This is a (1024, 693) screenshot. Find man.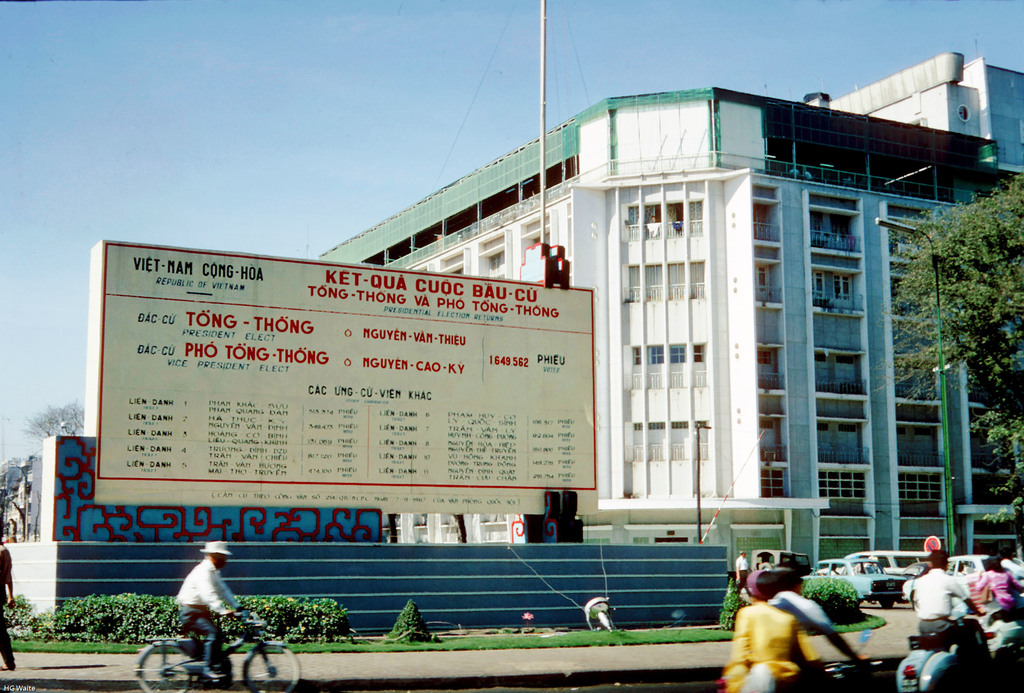
Bounding box: box=[913, 552, 982, 689].
